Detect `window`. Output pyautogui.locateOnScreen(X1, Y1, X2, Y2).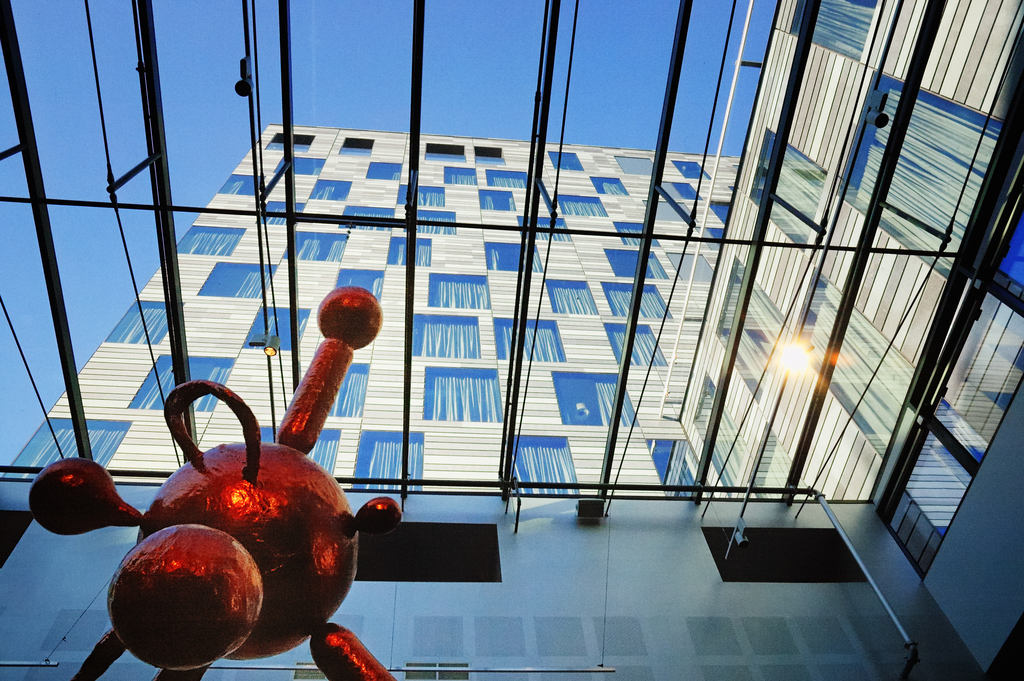
pyautogui.locateOnScreen(548, 151, 584, 172).
